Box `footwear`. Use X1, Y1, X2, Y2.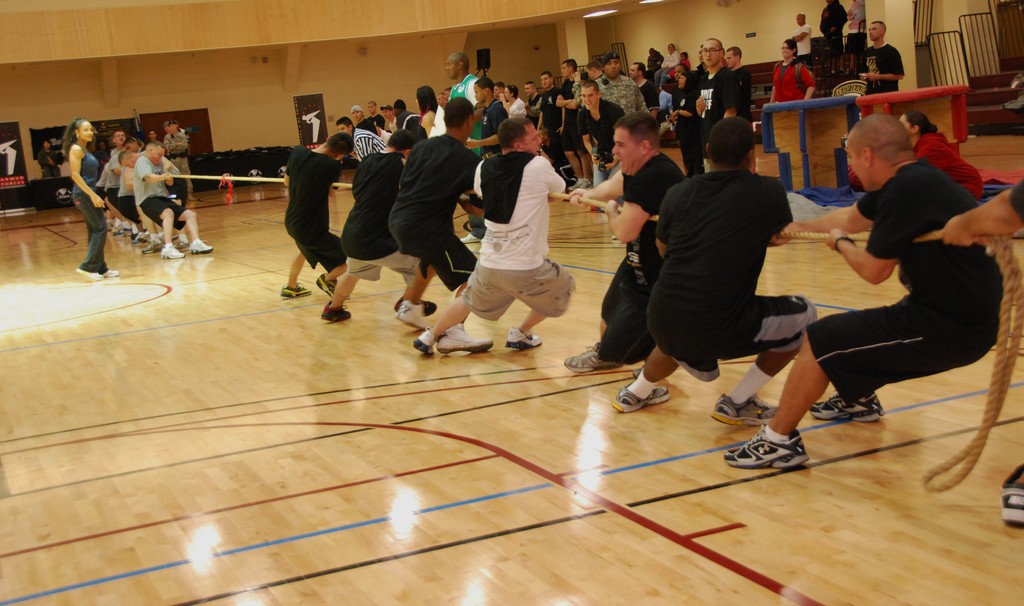
181, 238, 188, 249.
